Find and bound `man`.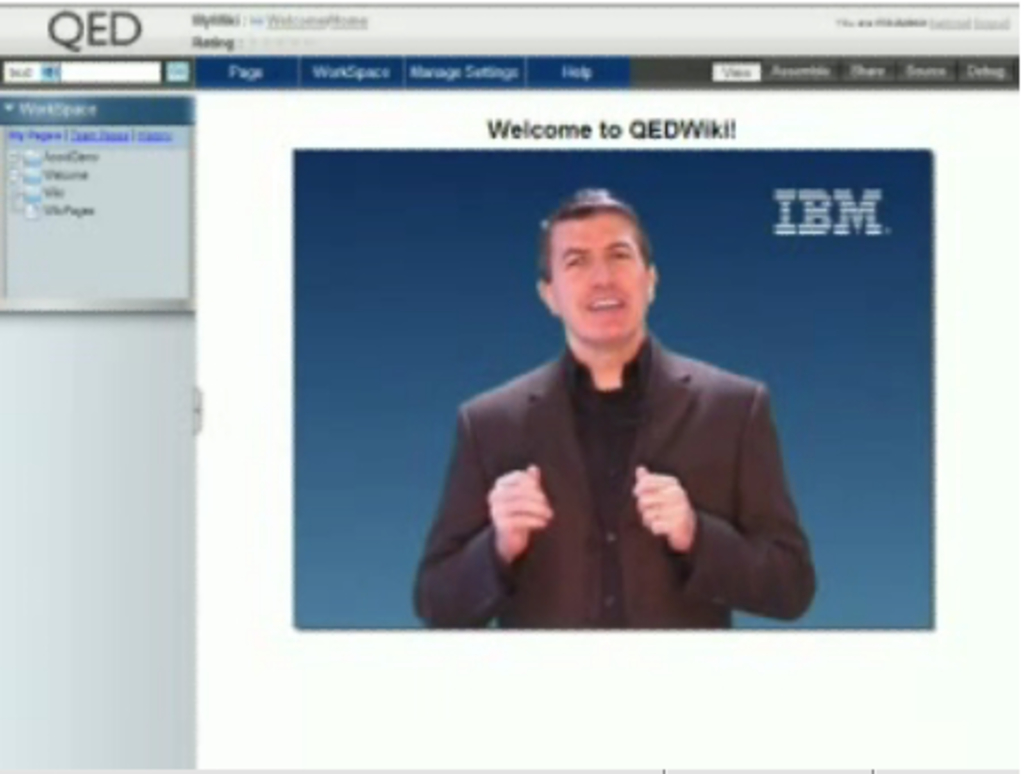
Bound: box=[431, 197, 811, 638].
